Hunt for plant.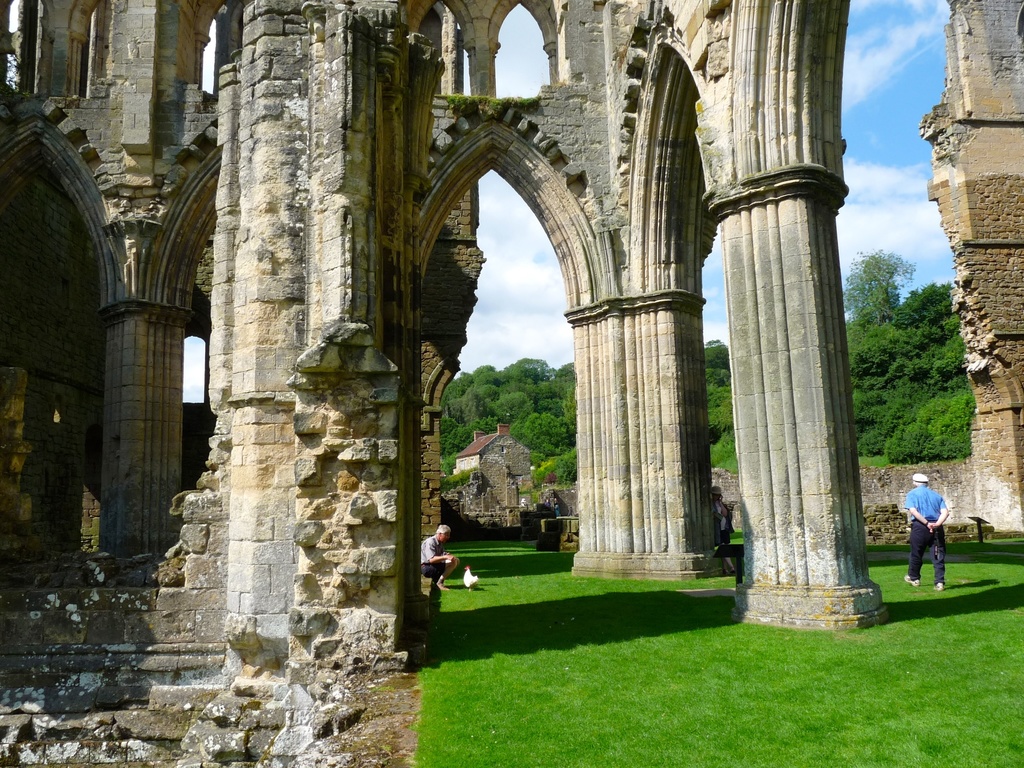
Hunted down at <box>445,472,473,490</box>.
